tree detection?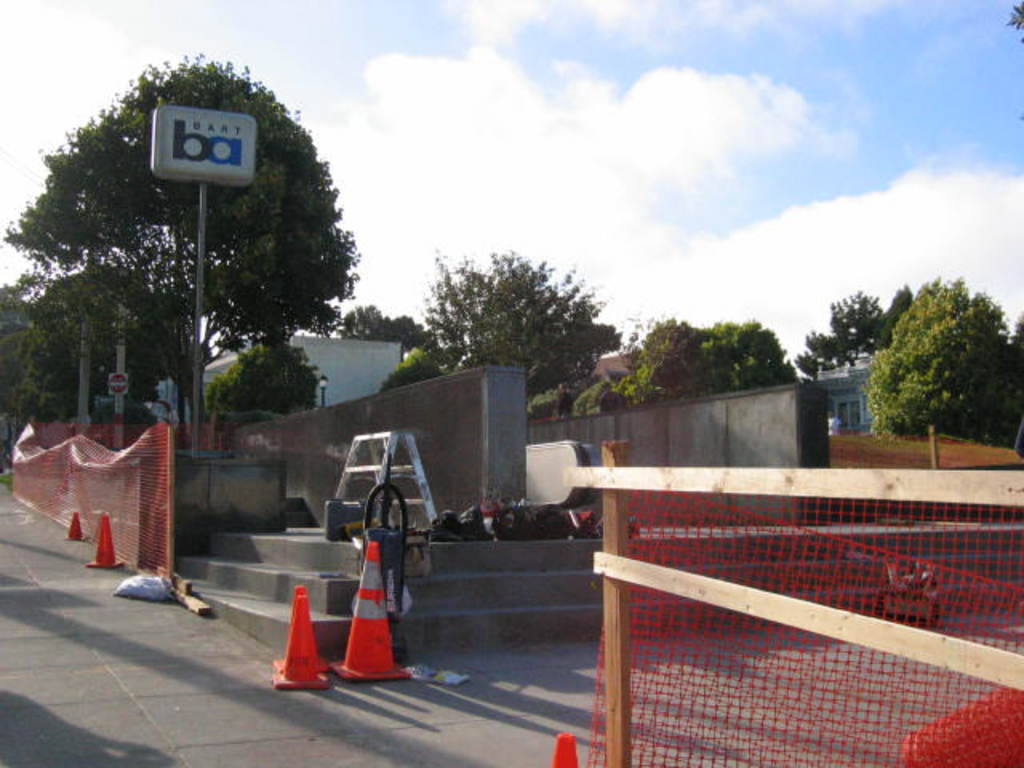
<region>211, 331, 330, 451</region>
